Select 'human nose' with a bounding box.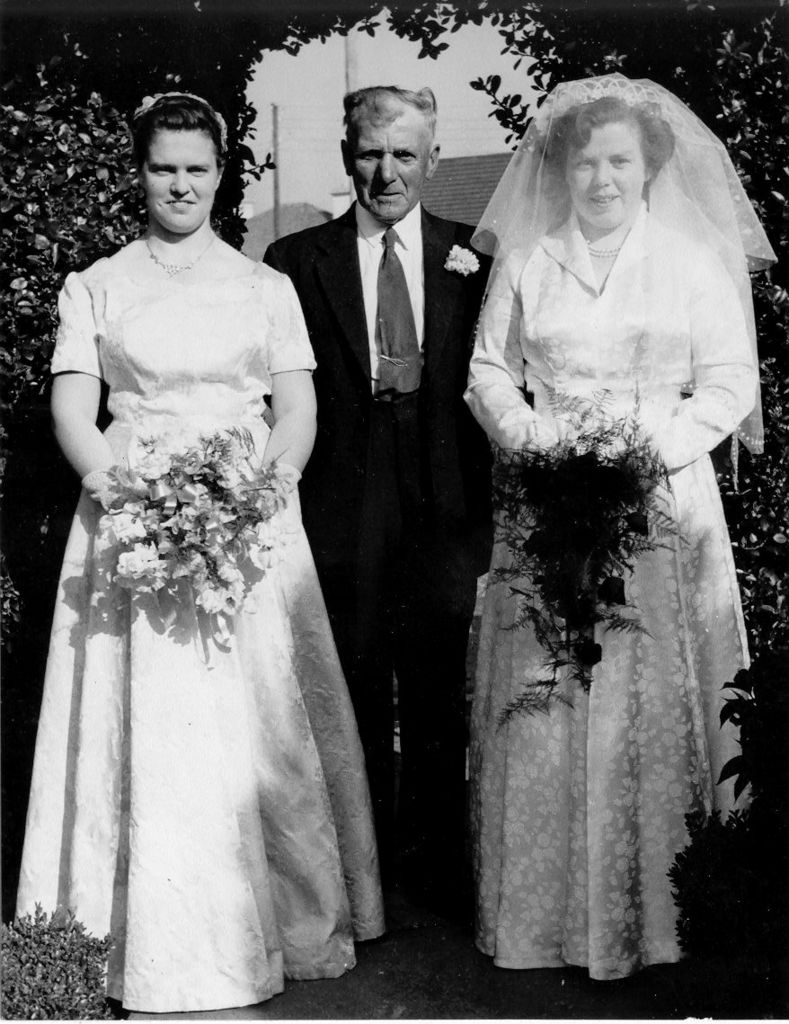
<region>588, 165, 609, 190</region>.
